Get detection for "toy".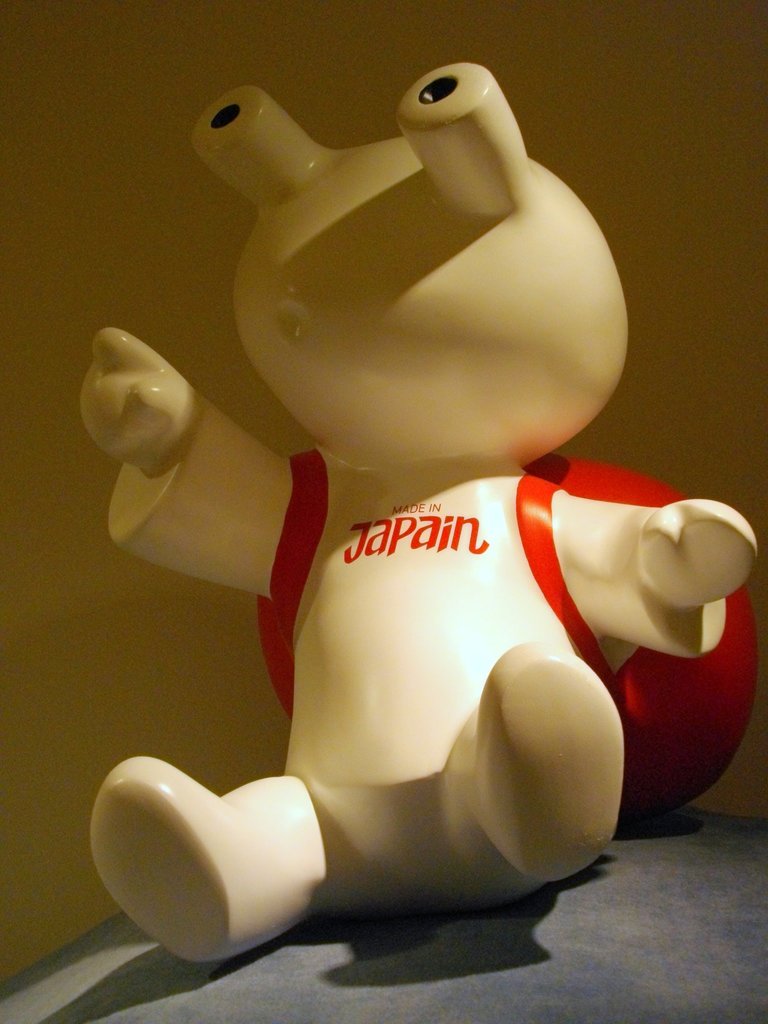
Detection: detection(84, 122, 733, 948).
